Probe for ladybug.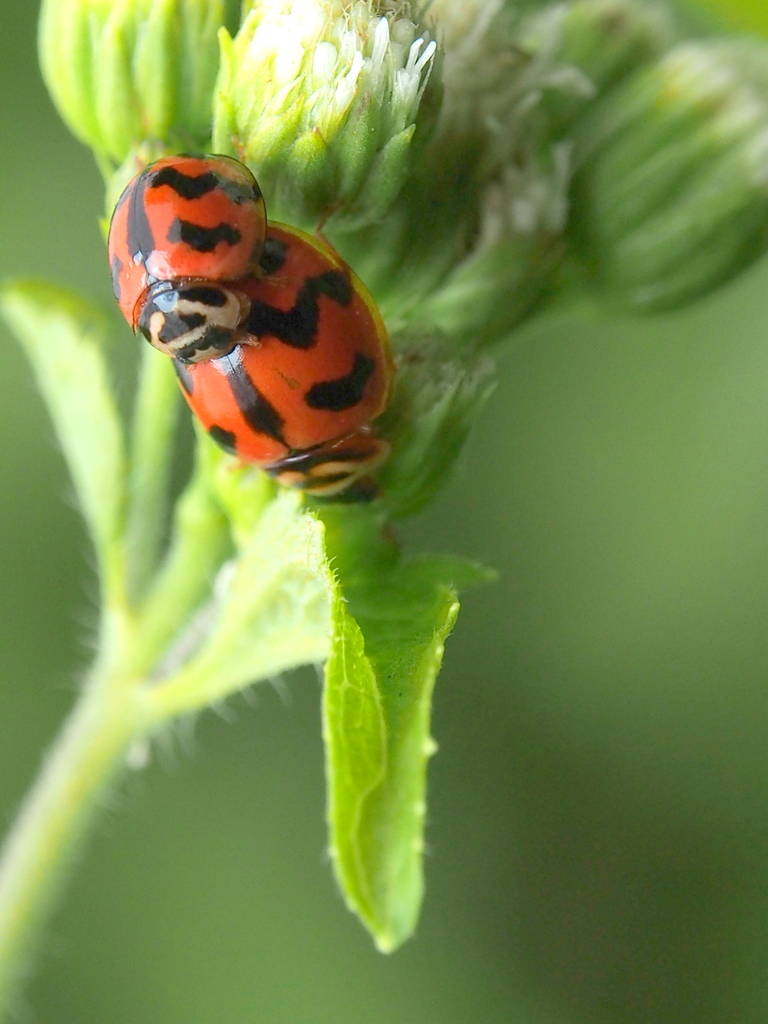
Probe result: Rect(163, 127, 389, 500).
